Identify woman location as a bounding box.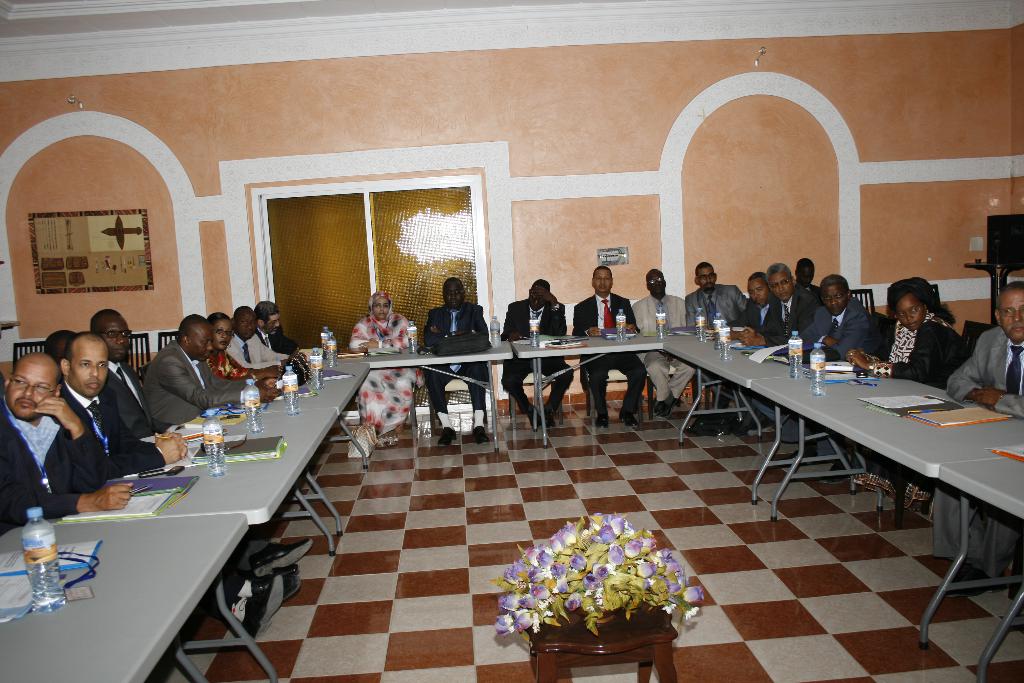
[207,313,289,389].
